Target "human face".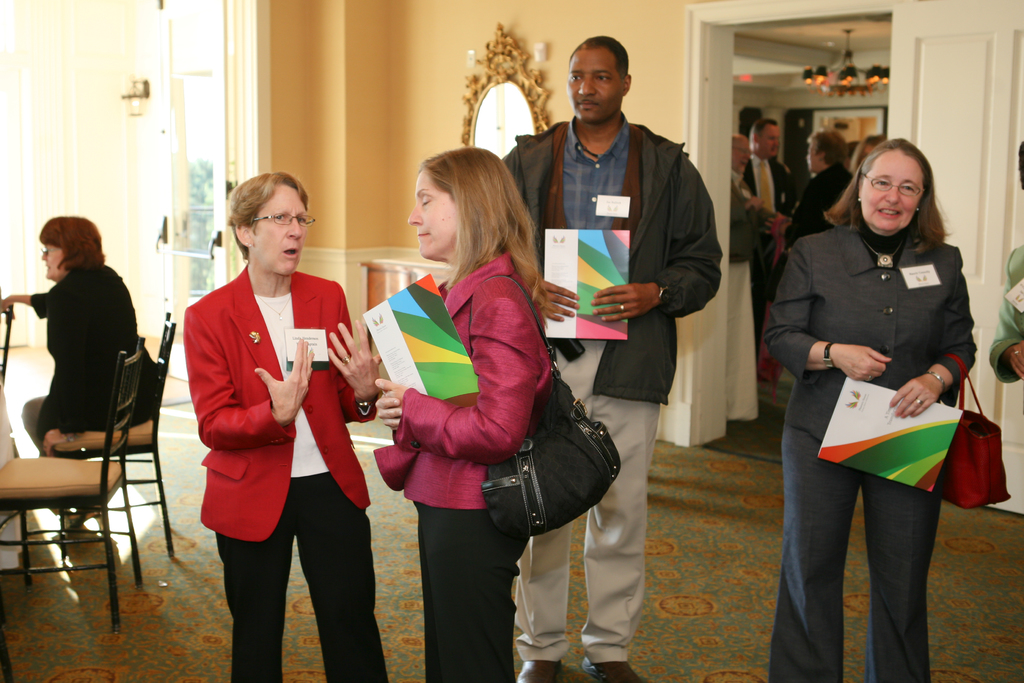
Target region: {"x1": 568, "y1": 45, "x2": 626, "y2": 124}.
